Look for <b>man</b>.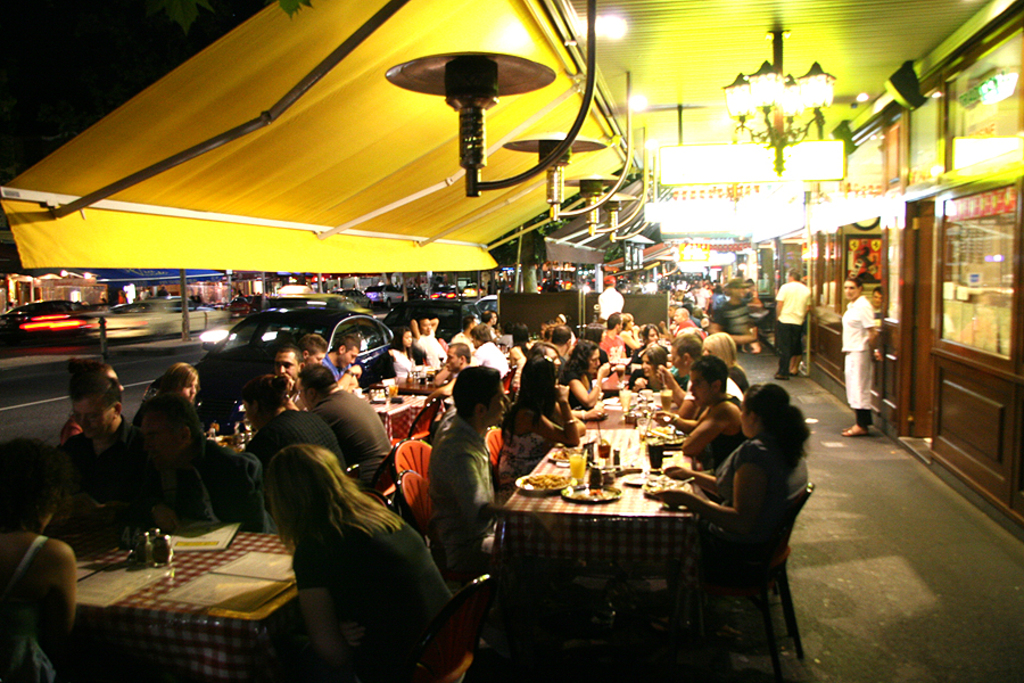
Found: (465,320,506,379).
